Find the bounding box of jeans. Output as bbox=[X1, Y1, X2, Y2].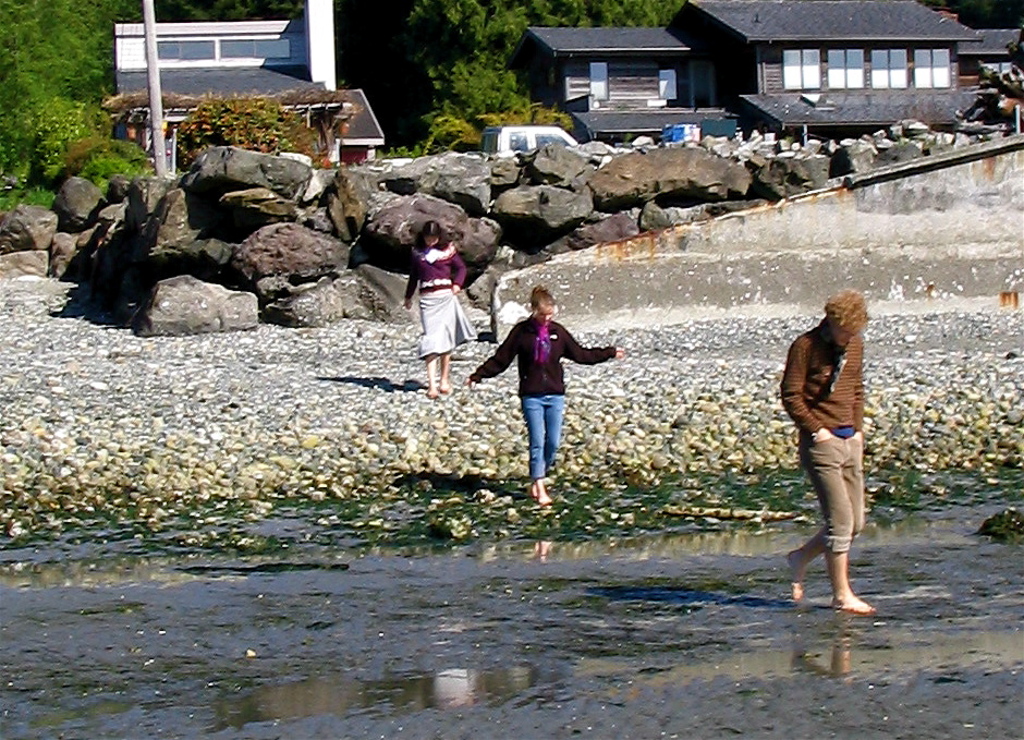
bbox=[520, 384, 593, 498].
